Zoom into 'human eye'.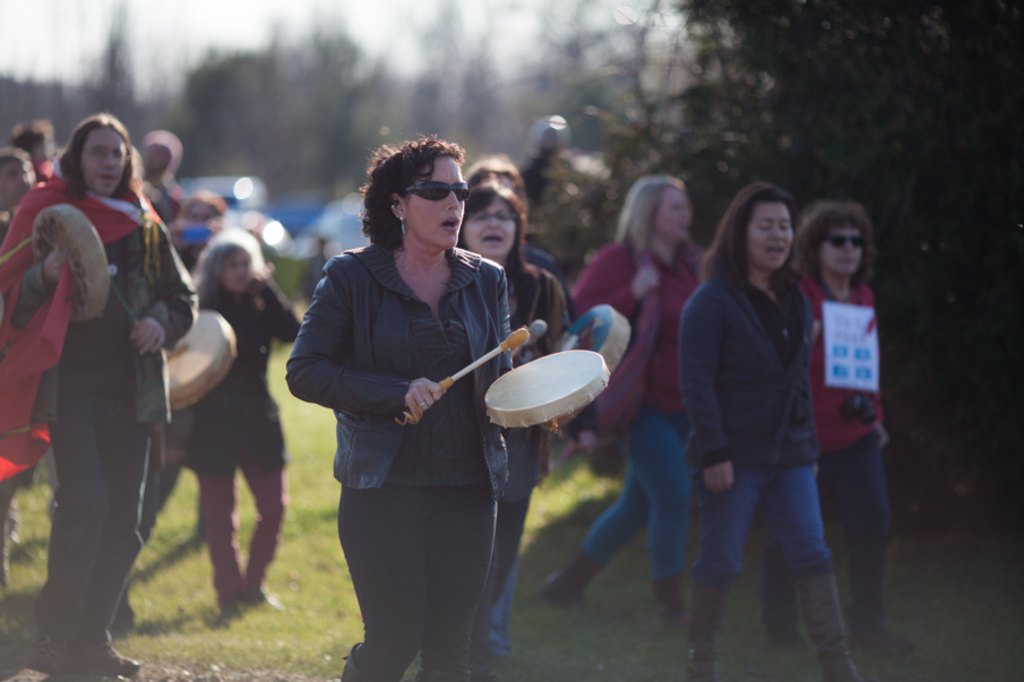
Zoom target: (x1=113, y1=152, x2=127, y2=162).
